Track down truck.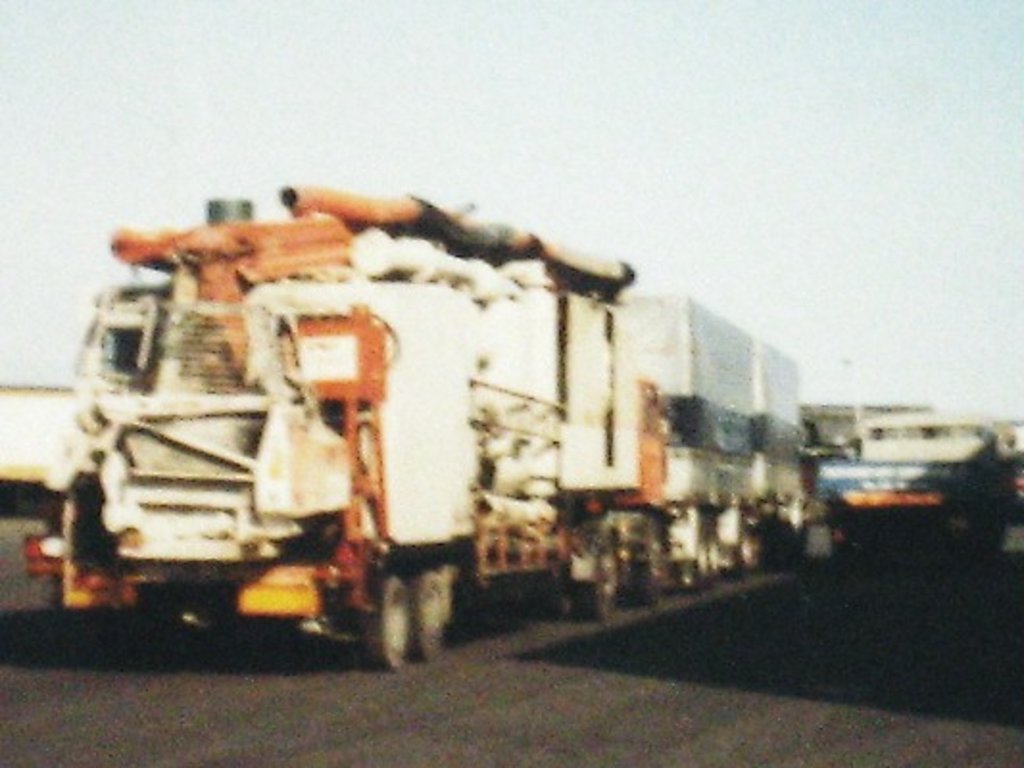
Tracked to 811, 407, 1022, 566.
